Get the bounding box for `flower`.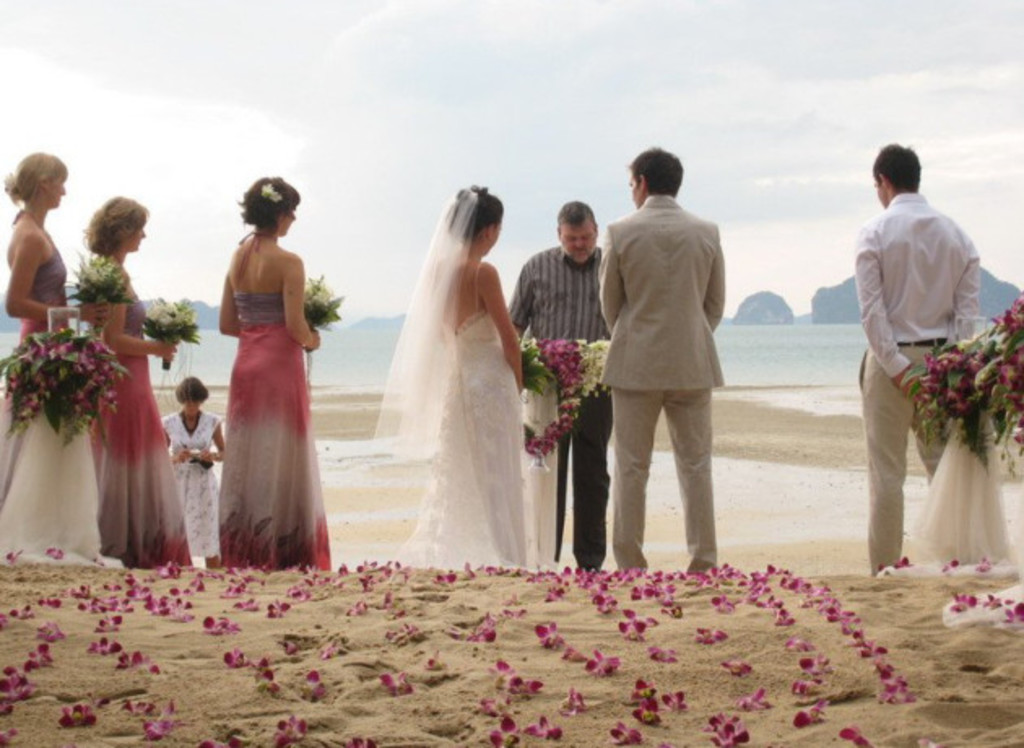
663:691:681:712.
